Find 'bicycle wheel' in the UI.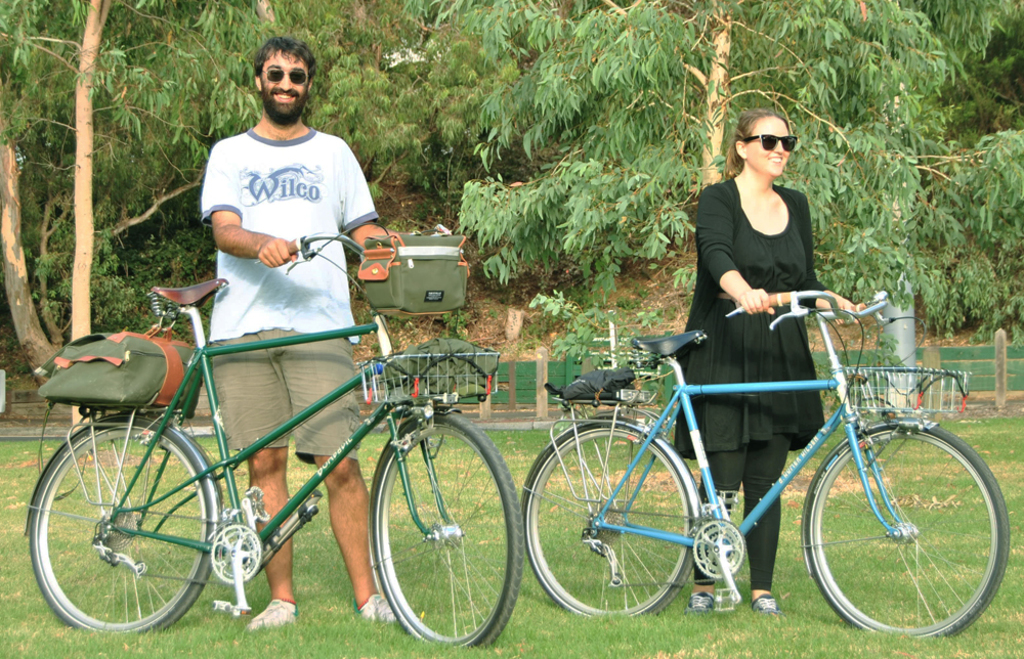
UI element at [left=805, top=414, right=1006, bottom=650].
